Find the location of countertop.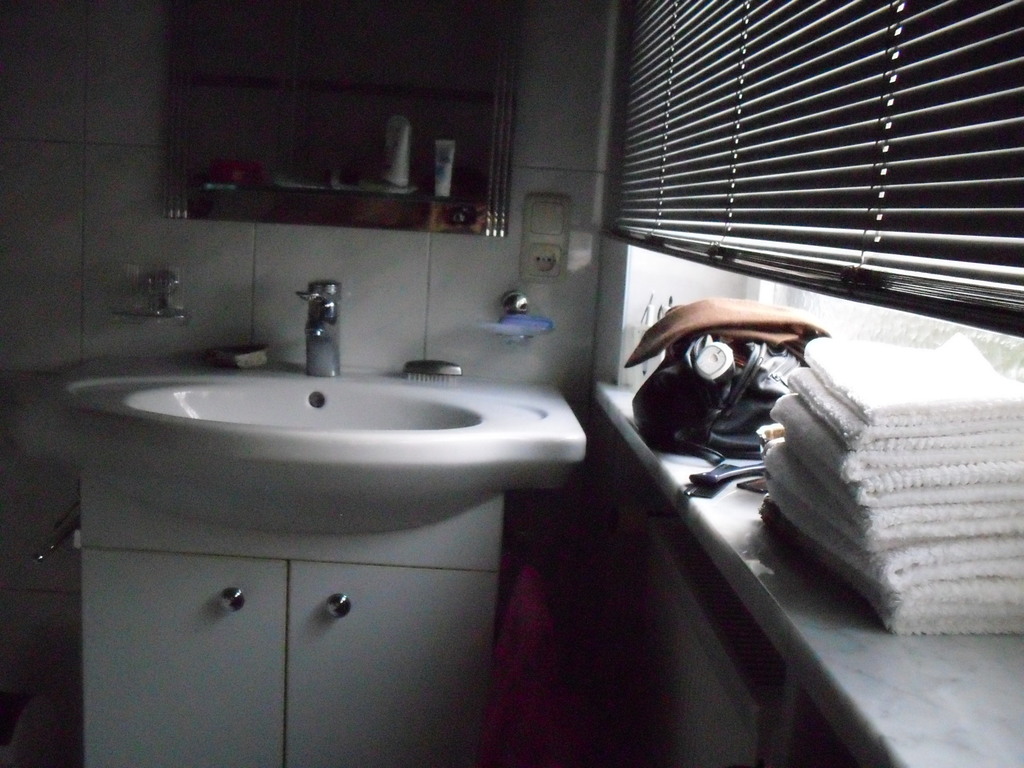
Location: <box>584,399,1023,767</box>.
